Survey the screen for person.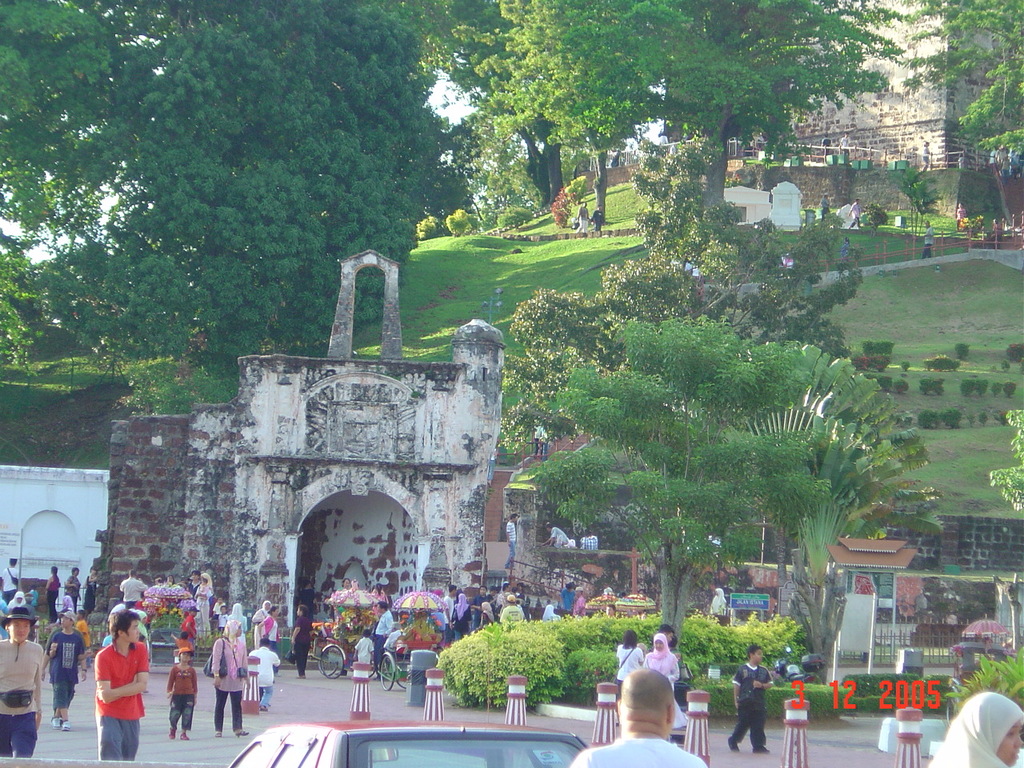
Survey found: Rect(926, 688, 1023, 767).
